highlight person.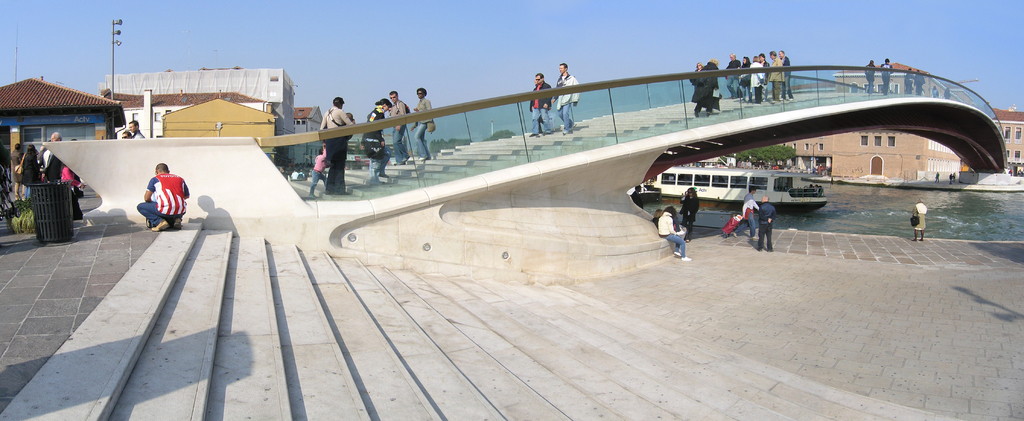
Highlighted region: <region>389, 91, 412, 166</region>.
